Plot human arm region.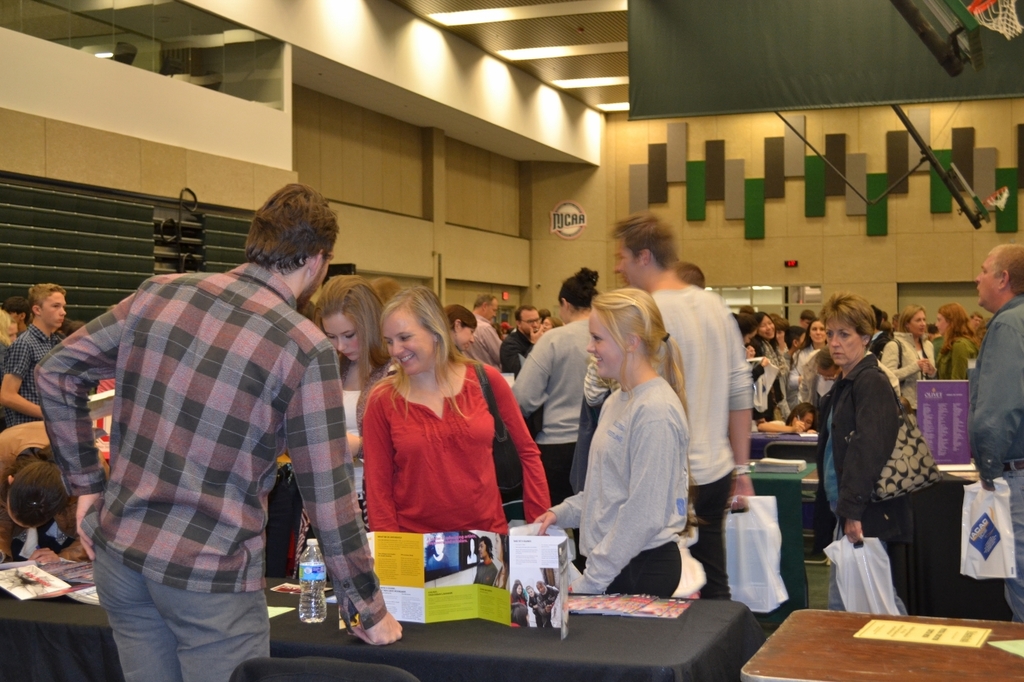
Plotted at pyautogui.locateOnScreen(537, 596, 553, 614).
